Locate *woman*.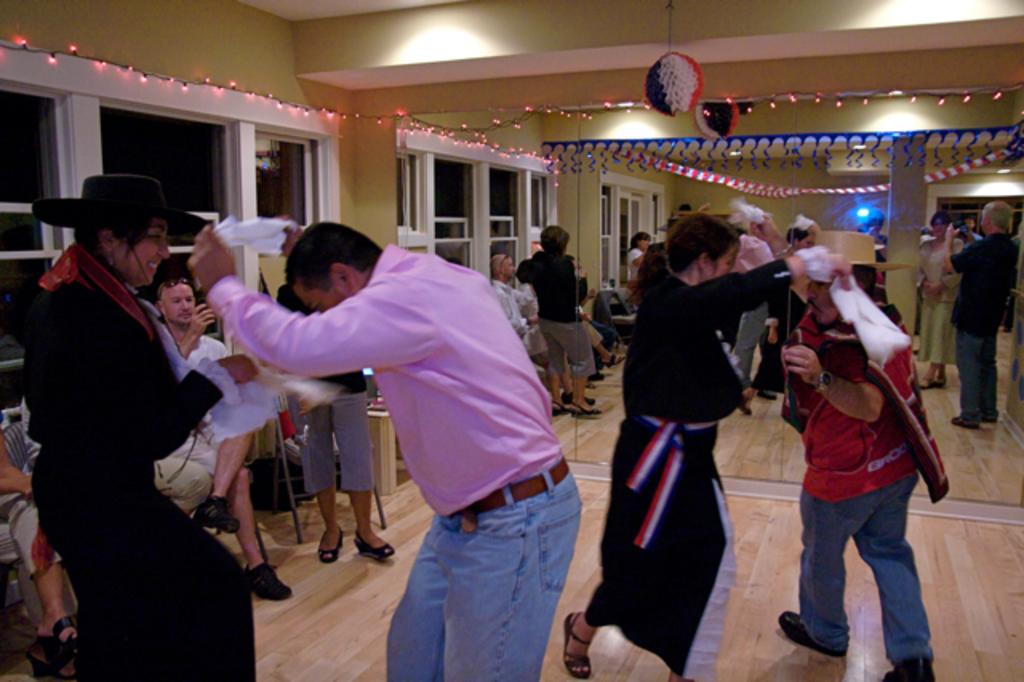
Bounding box: rect(22, 213, 258, 680).
